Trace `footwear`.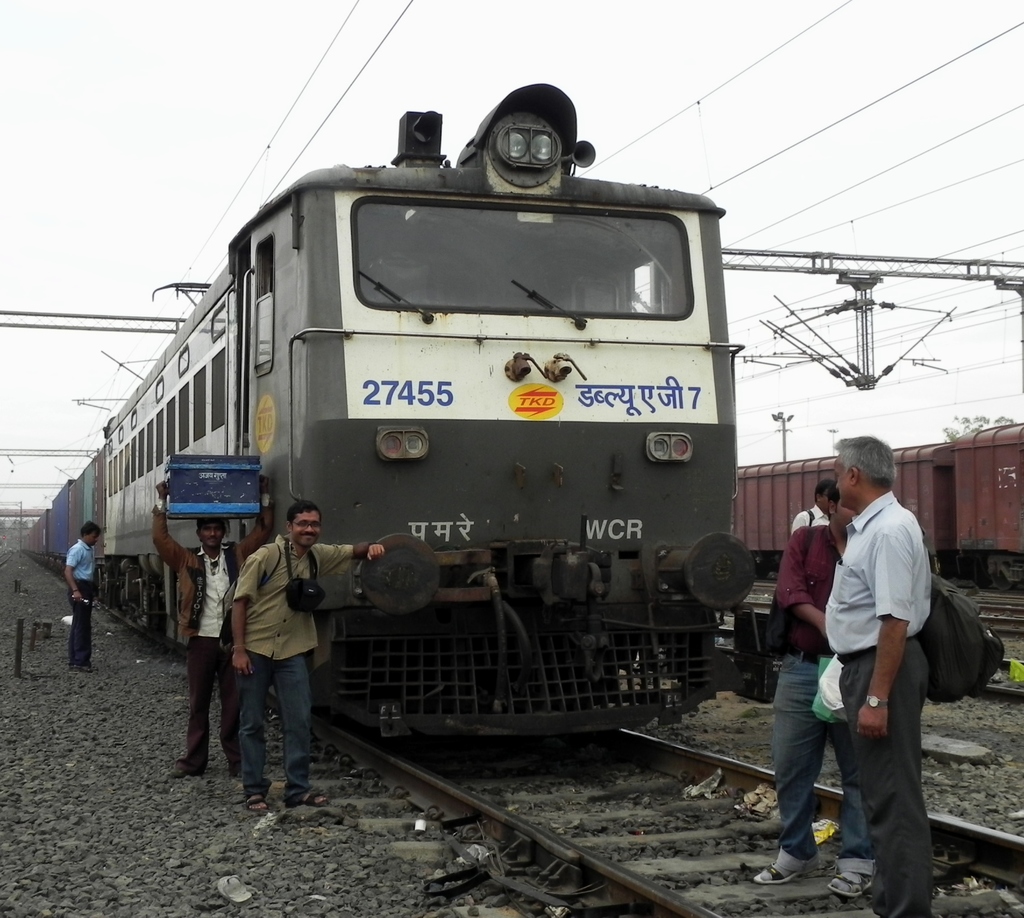
Traced to box(169, 760, 189, 779).
